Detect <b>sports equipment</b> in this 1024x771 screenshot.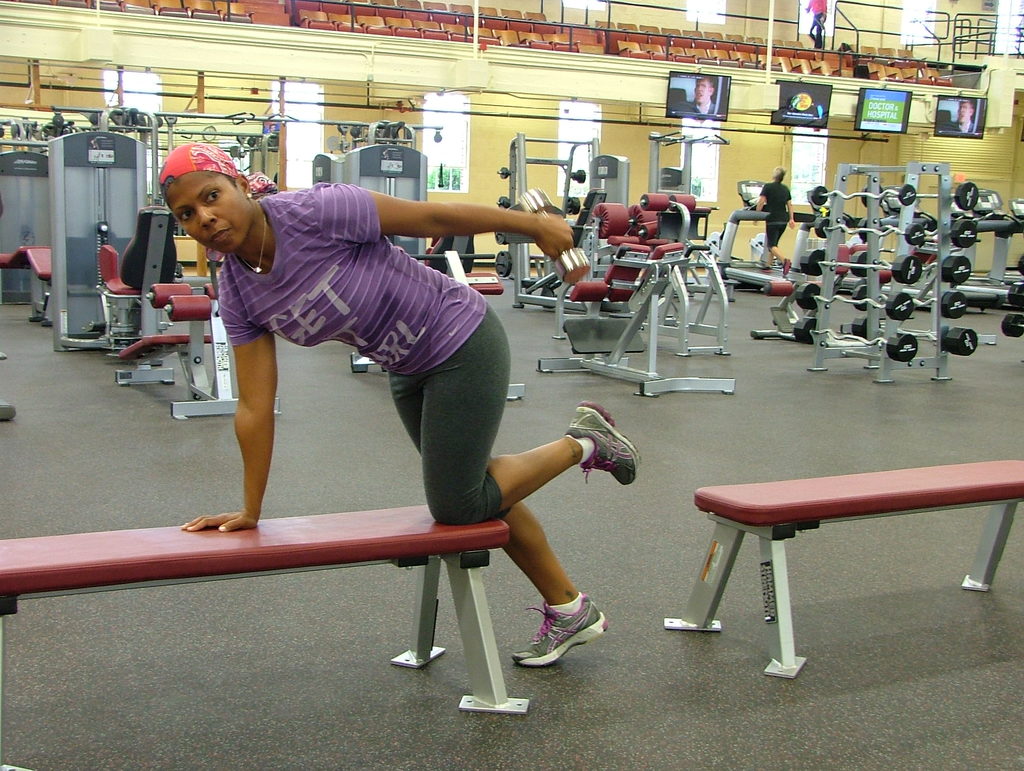
Detection: 564, 402, 641, 487.
